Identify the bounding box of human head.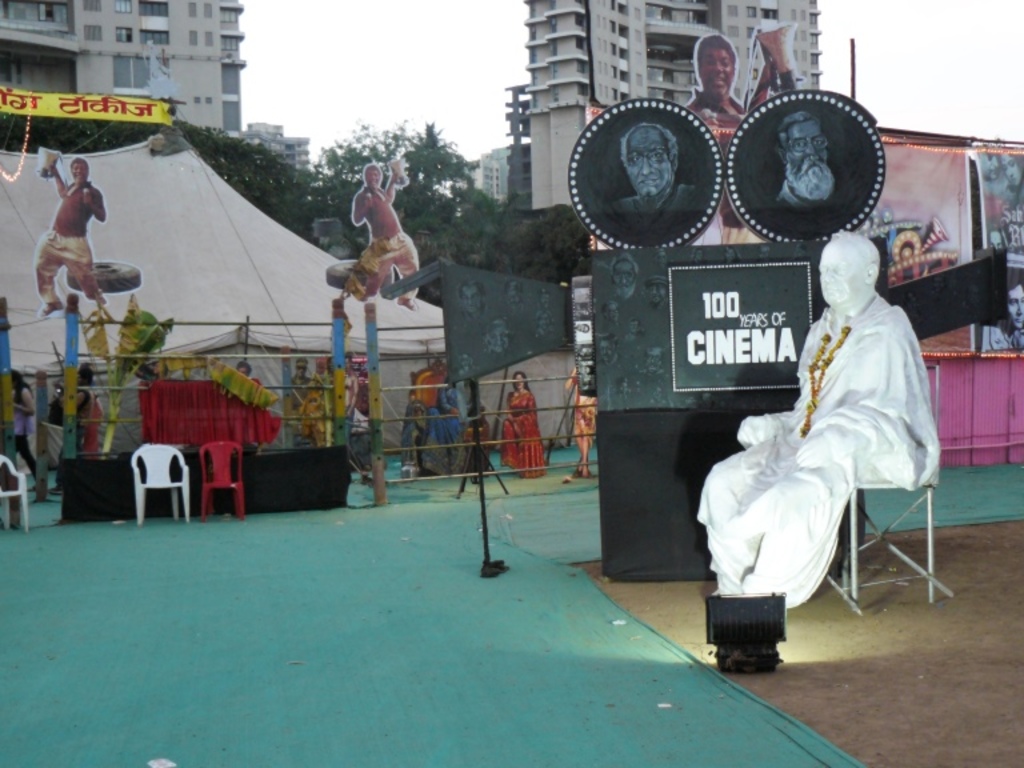
985 223 1005 249.
